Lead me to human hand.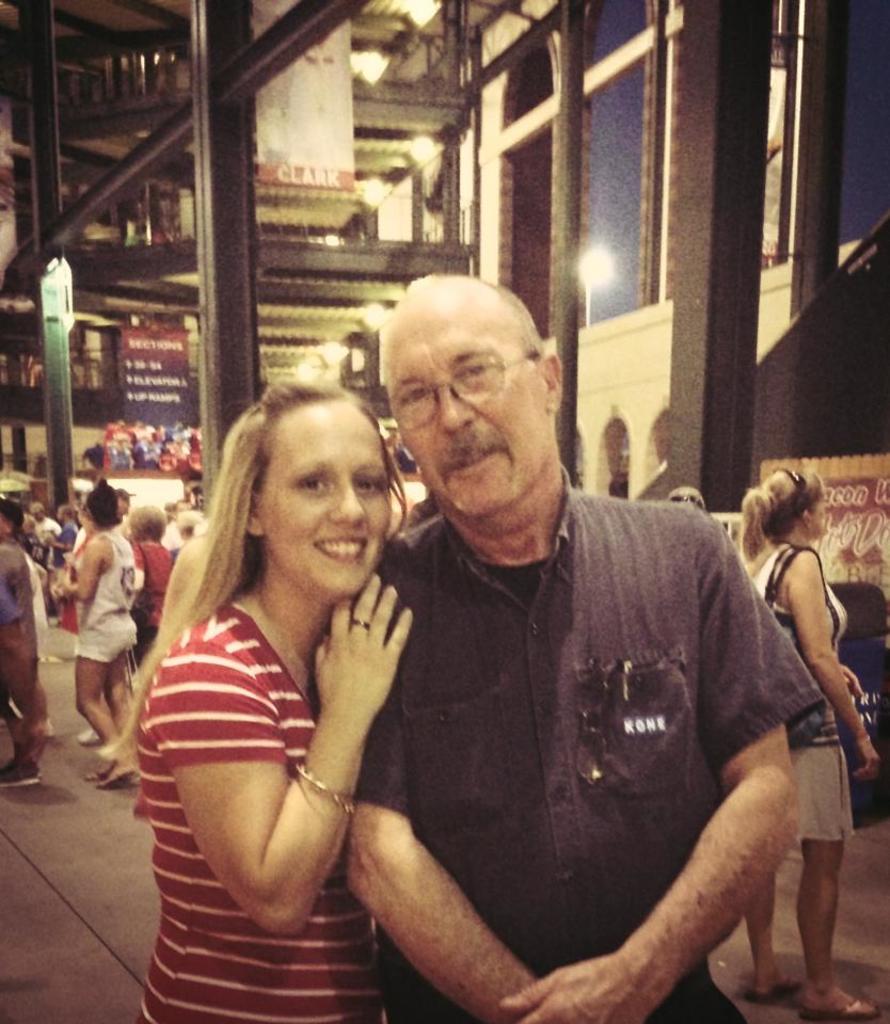
Lead to <box>494,957,655,1023</box>.
